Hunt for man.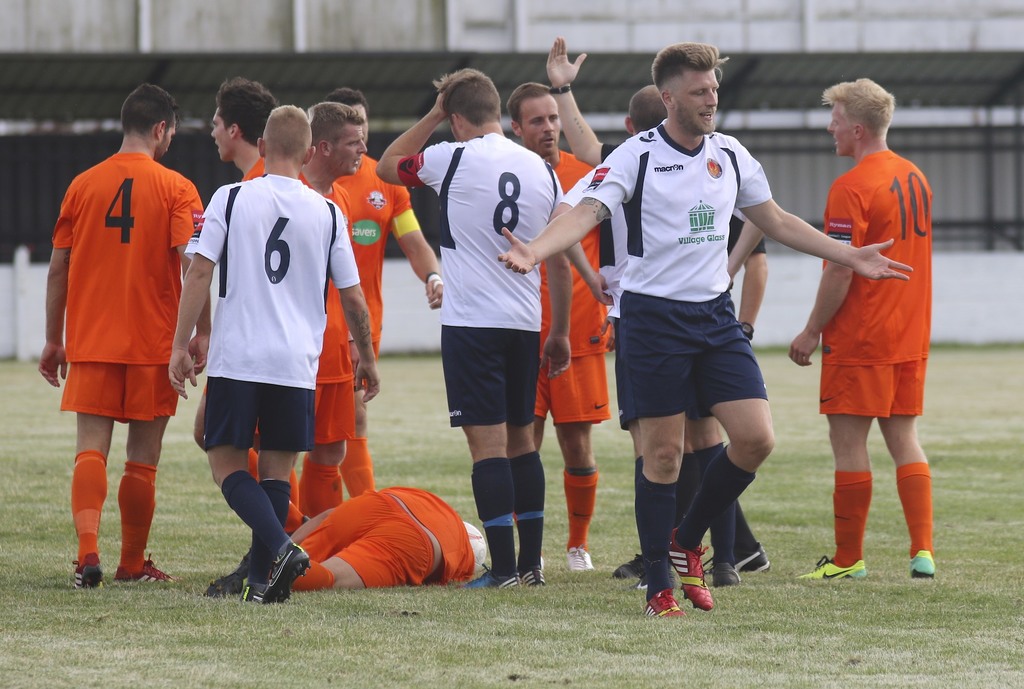
Hunted down at Rect(292, 486, 486, 590).
